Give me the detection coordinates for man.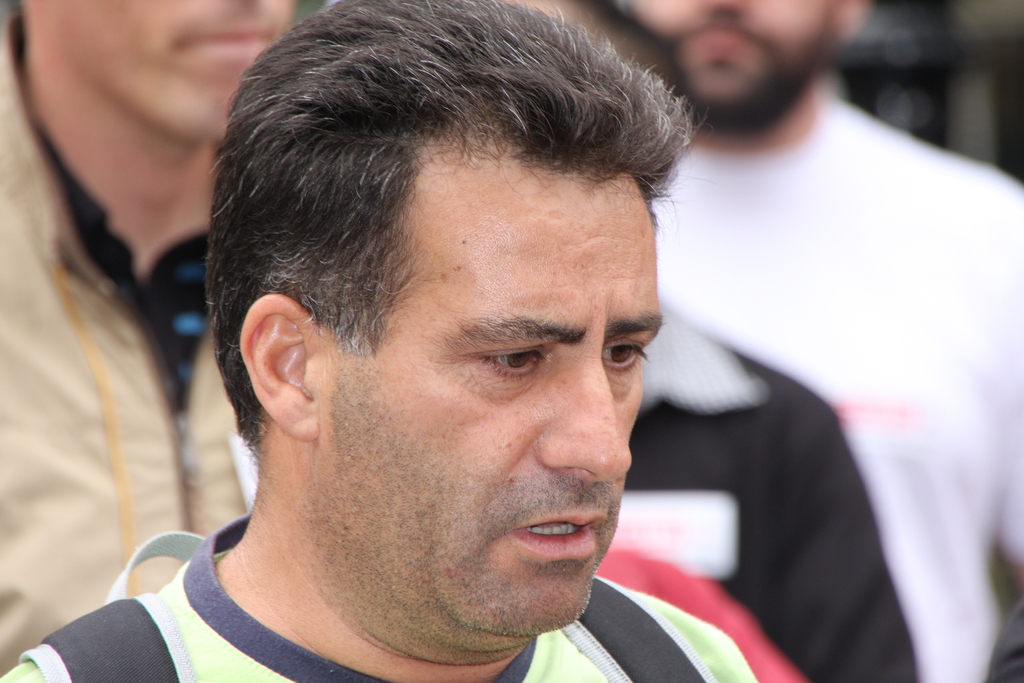
box=[2, 0, 301, 660].
